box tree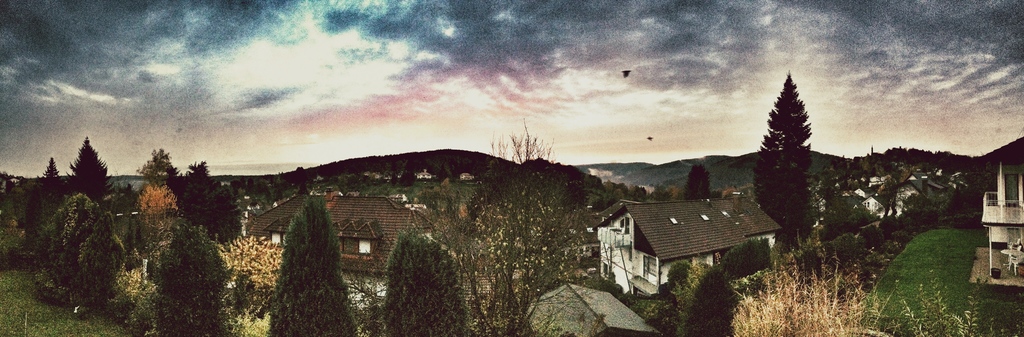
{"x1": 465, "y1": 121, "x2": 603, "y2": 336}
